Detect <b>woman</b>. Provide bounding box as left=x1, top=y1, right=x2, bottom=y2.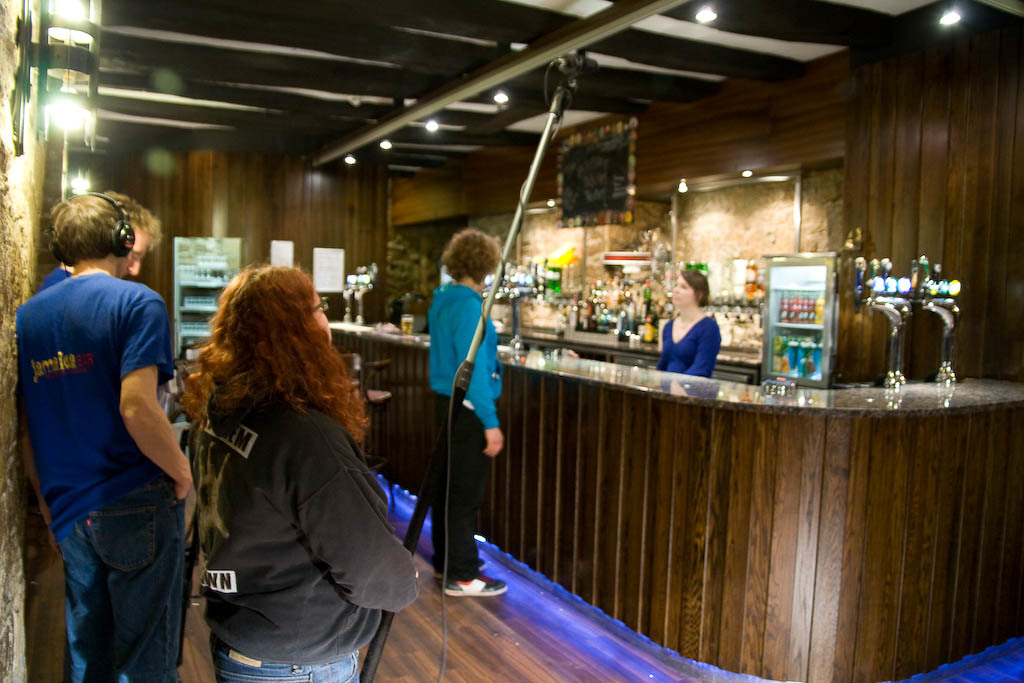
left=659, top=269, right=722, bottom=377.
